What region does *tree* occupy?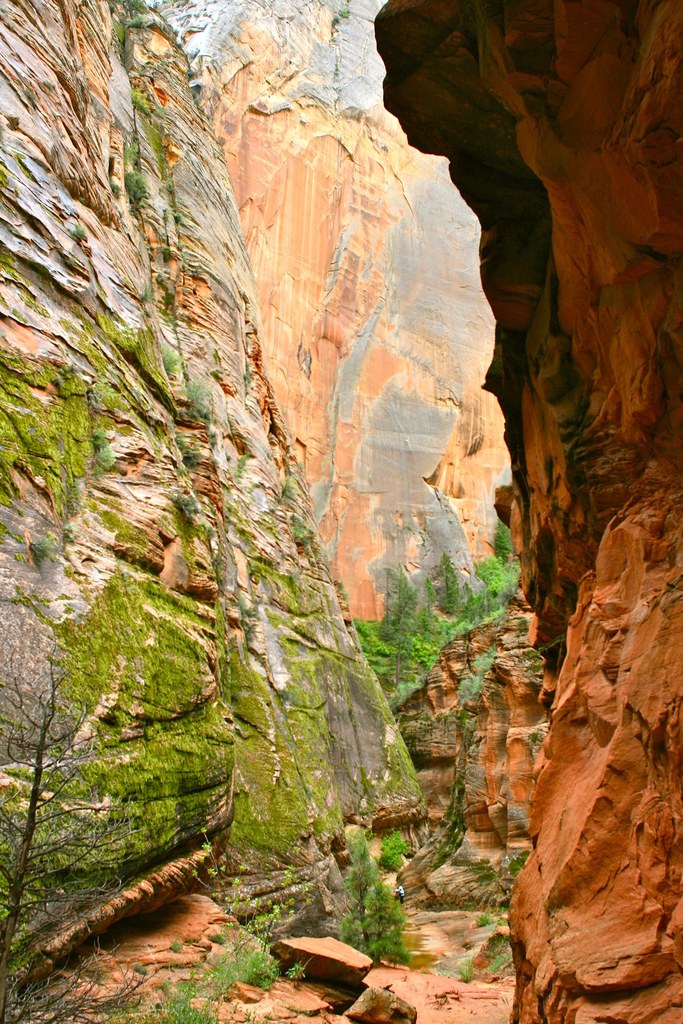
box=[341, 833, 409, 966].
